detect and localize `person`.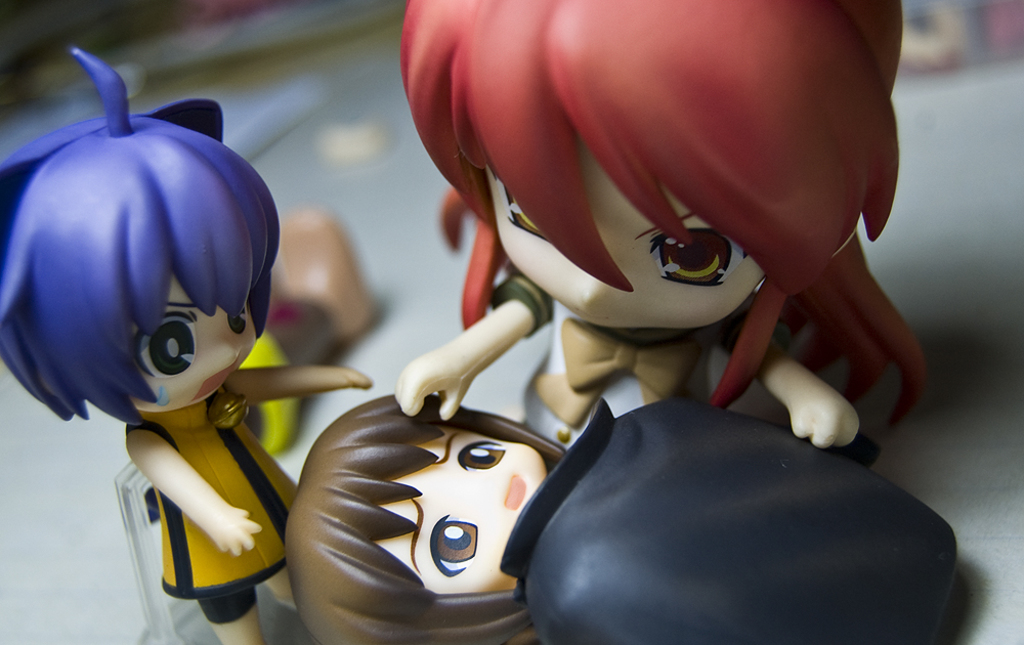
Localized at x1=16 y1=103 x2=329 y2=629.
